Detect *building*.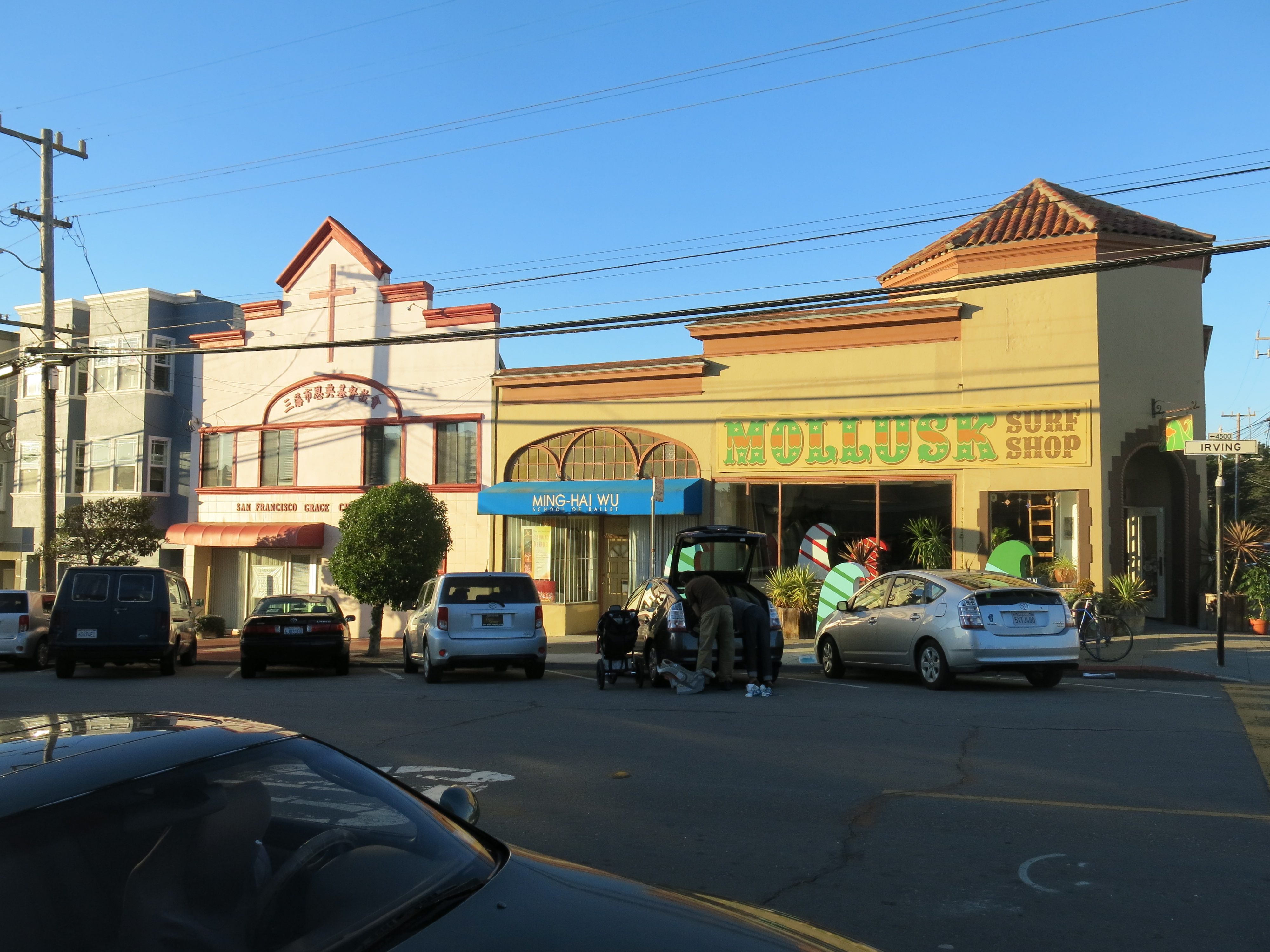
Detected at box(0, 104, 10, 188).
